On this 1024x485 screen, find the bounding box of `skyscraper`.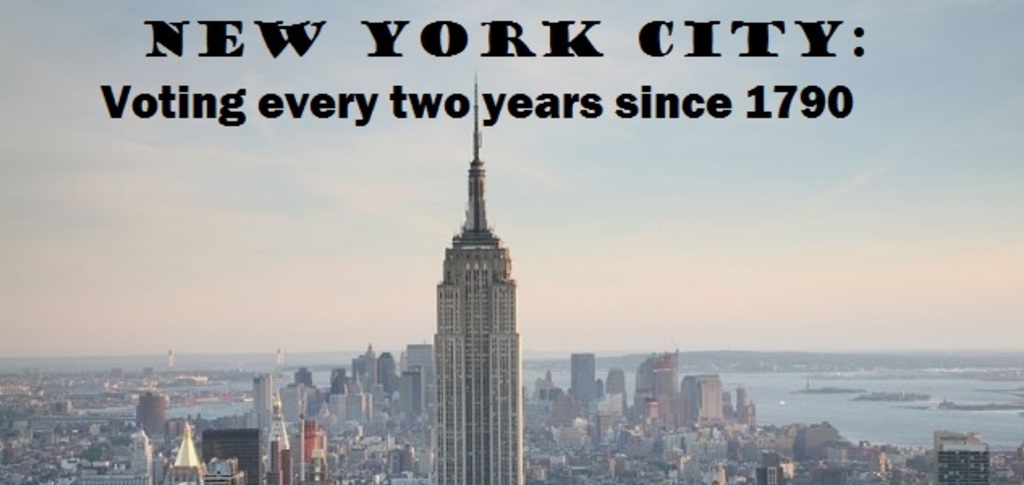
Bounding box: [411,123,529,475].
